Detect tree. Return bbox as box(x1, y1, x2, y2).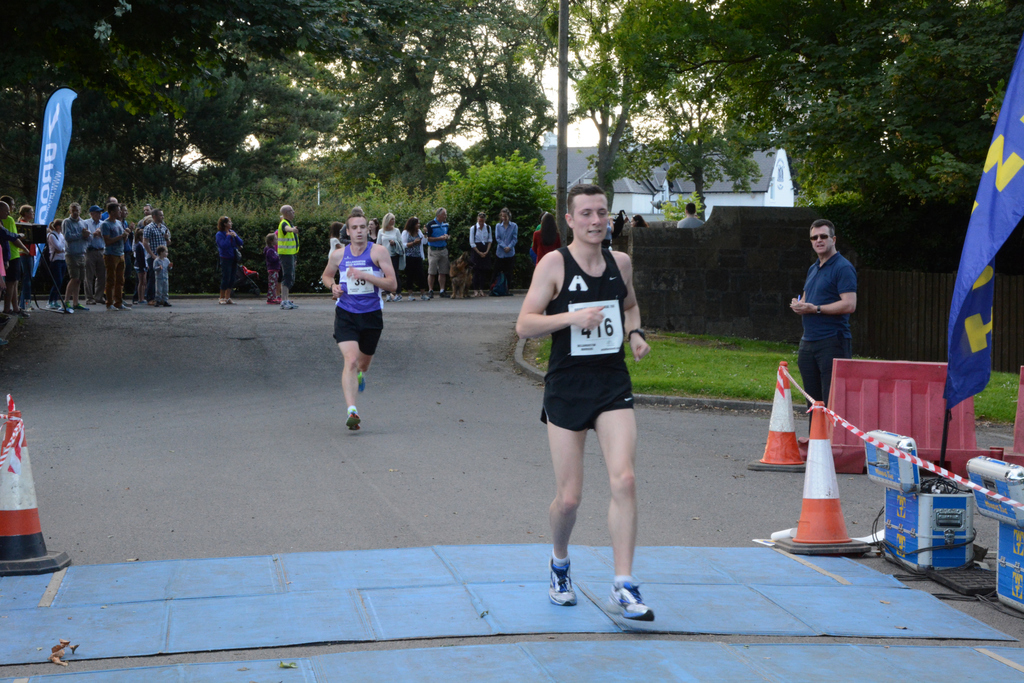
box(872, 0, 1023, 204).
